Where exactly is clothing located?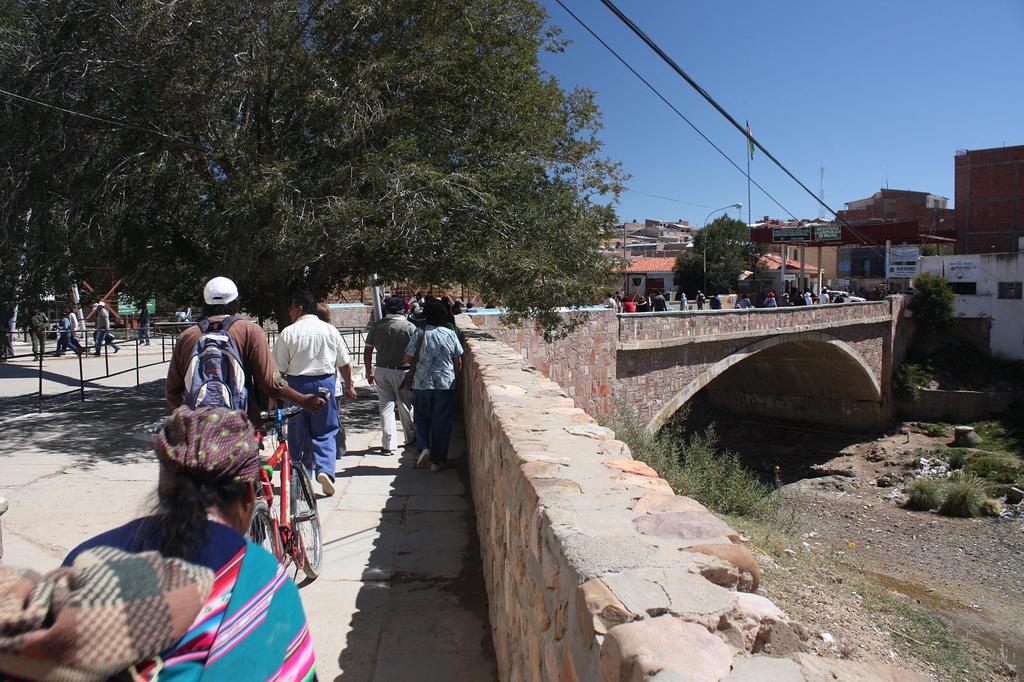
Its bounding box is [x1=356, y1=309, x2=420, y2=439].
